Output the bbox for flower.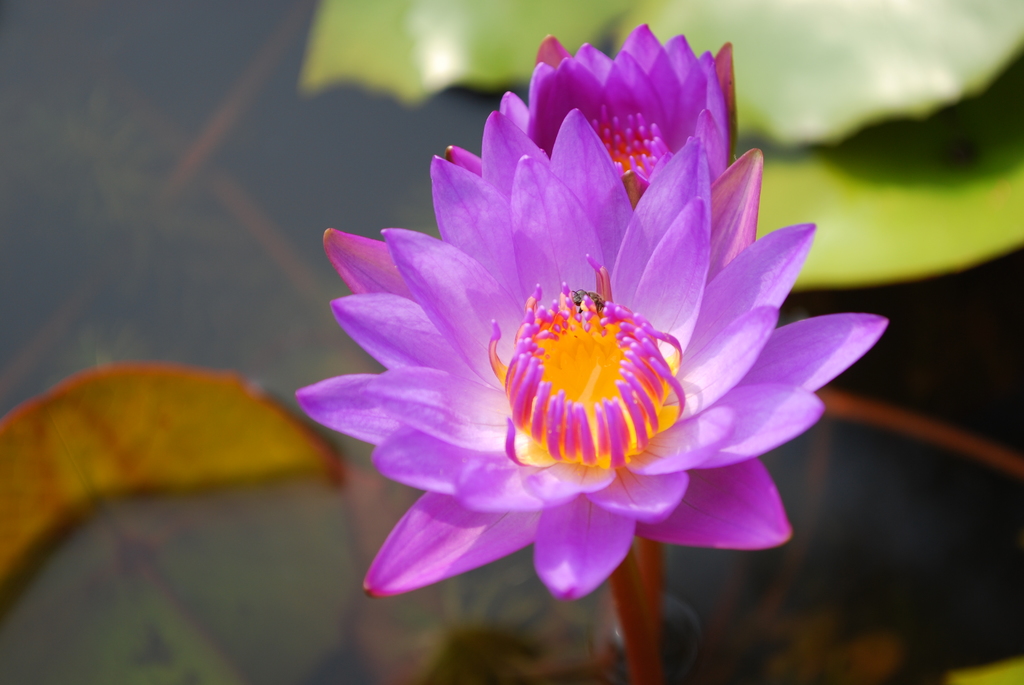
<bbox>450, 24, 740, 217</bbox>.
